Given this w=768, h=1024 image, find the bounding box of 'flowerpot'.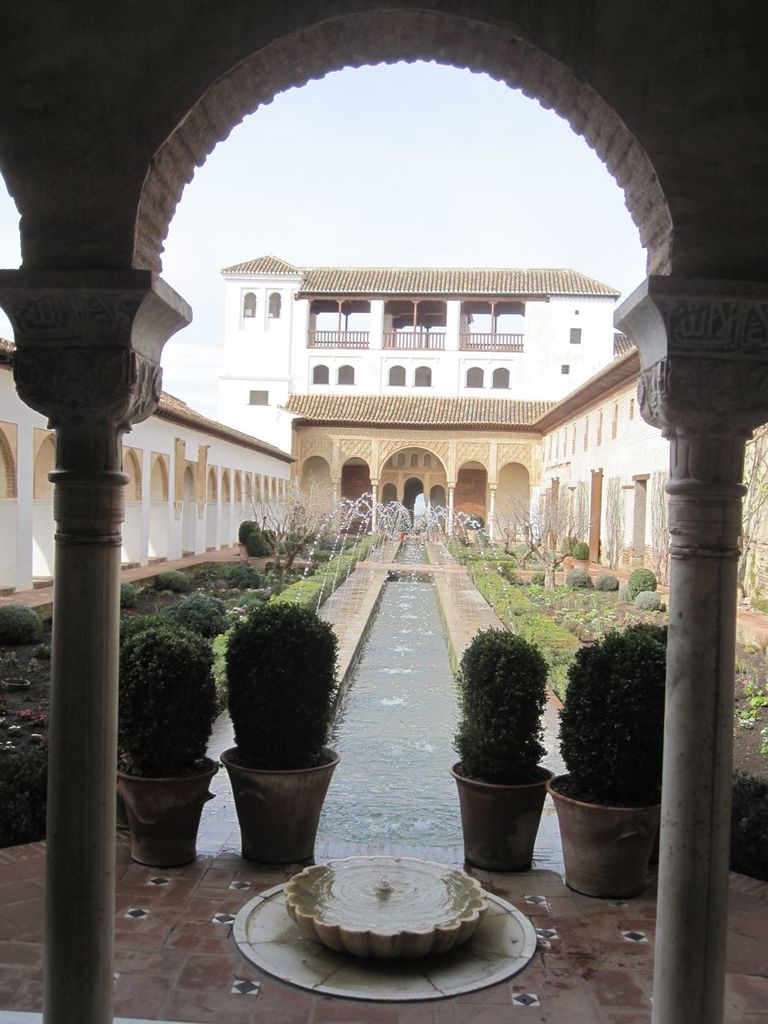
(223,737,338,865).
